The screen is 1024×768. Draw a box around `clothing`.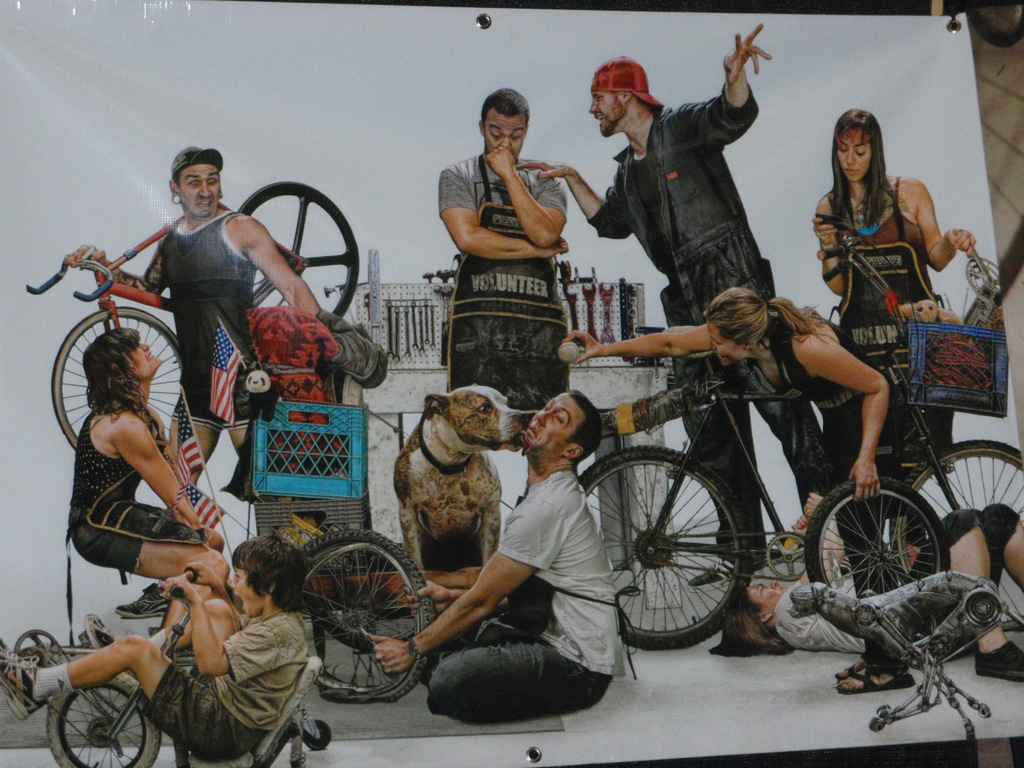
l=67, t=409, r=212, b=577.
